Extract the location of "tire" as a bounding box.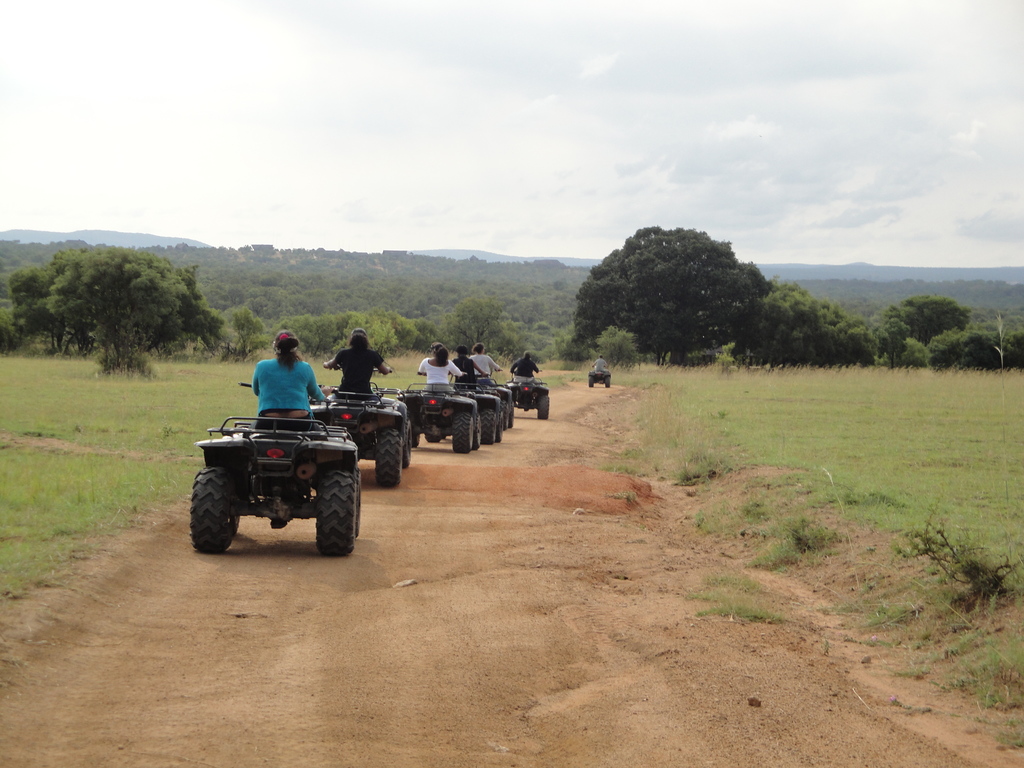
<box>539,393,552,425</box>.
